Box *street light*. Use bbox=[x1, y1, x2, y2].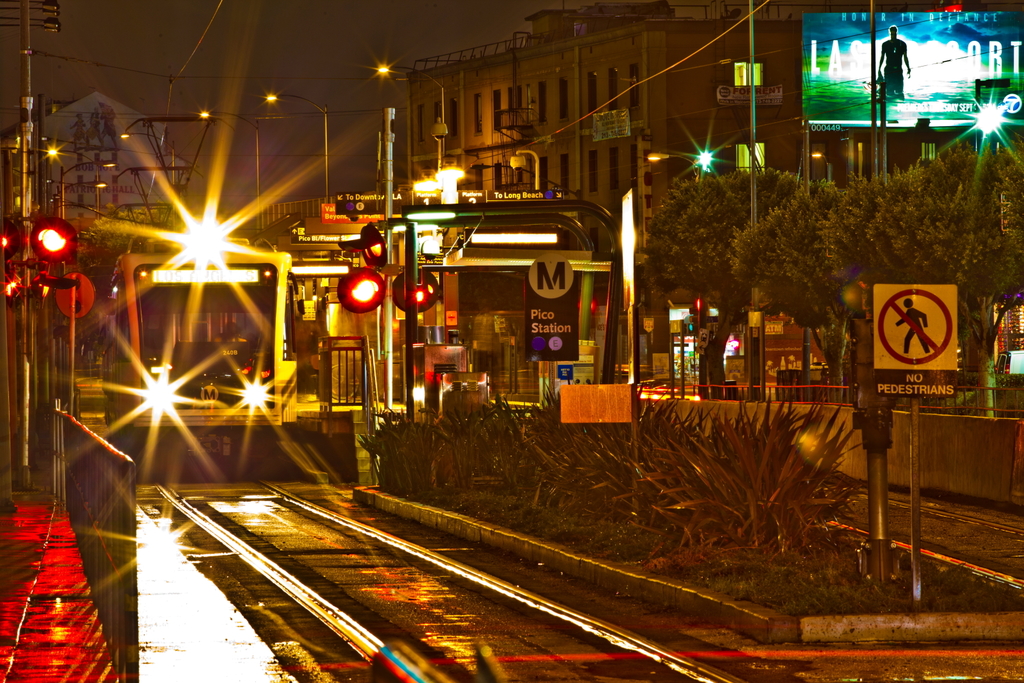
bbox=[49, 179, 111, 218].
